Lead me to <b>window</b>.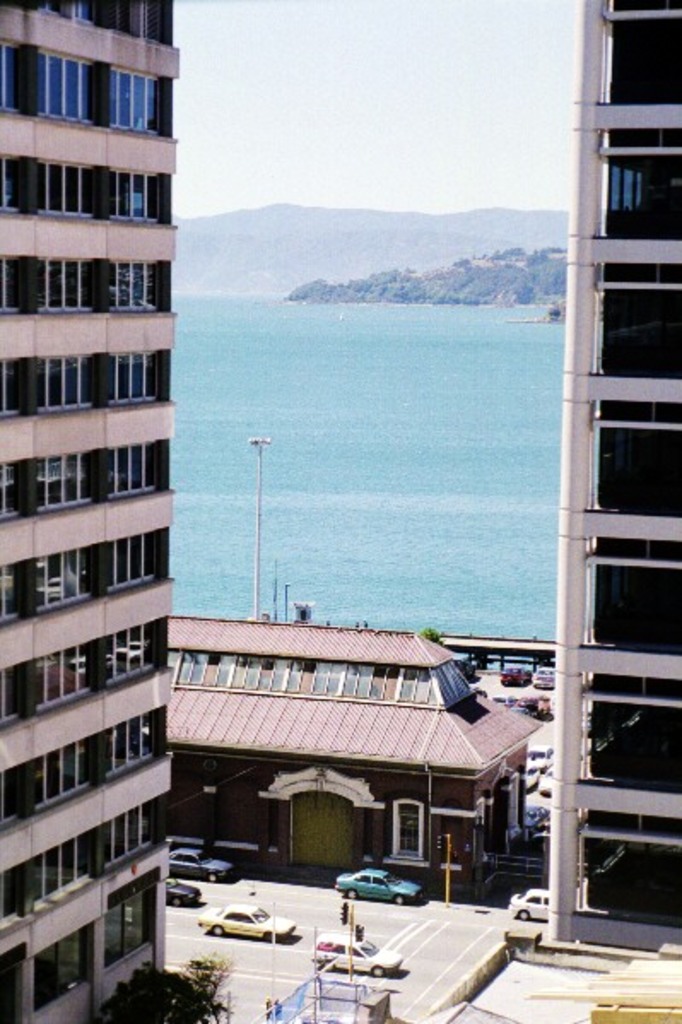
Lead to crop(579, 674, 680, 793).
